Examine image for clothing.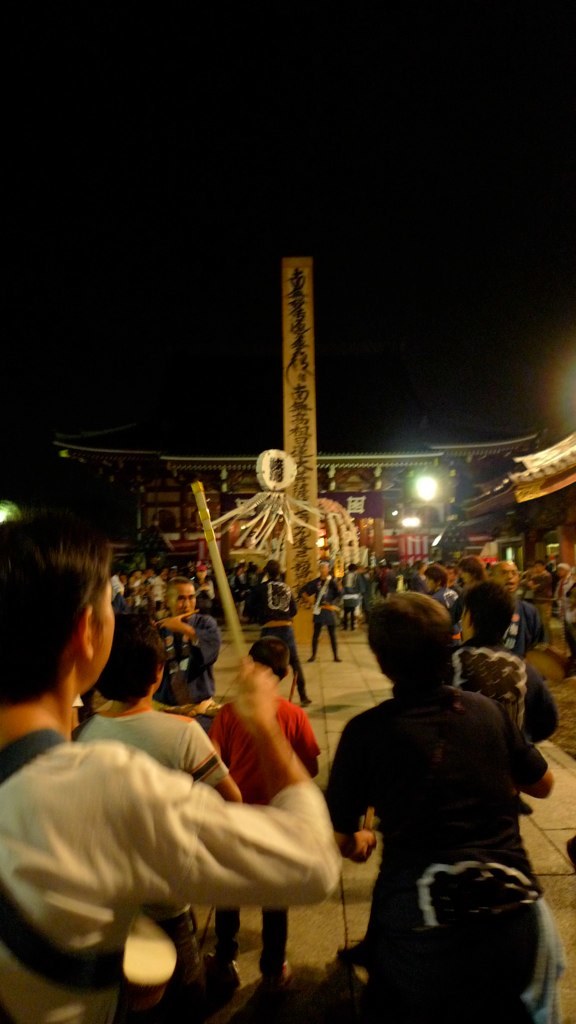
Examination result: 196 582 217 610.
